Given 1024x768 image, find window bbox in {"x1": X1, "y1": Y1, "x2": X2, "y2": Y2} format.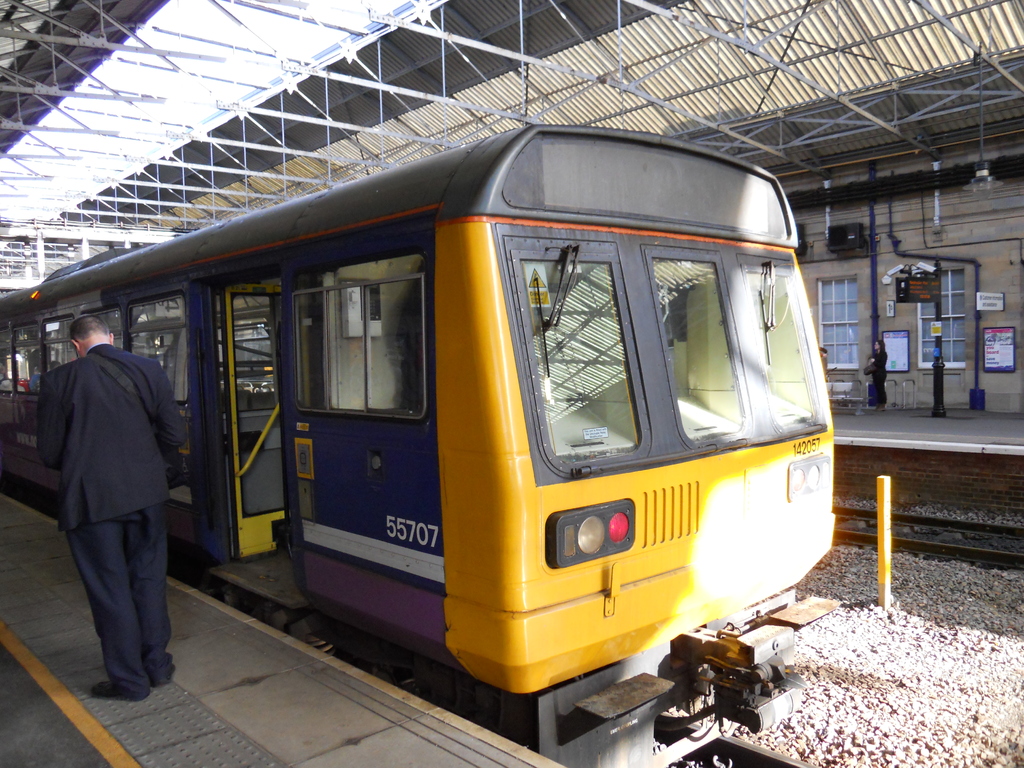
{"x1": 122, "y1": 294, "x2": 189, "y2": 400}.
